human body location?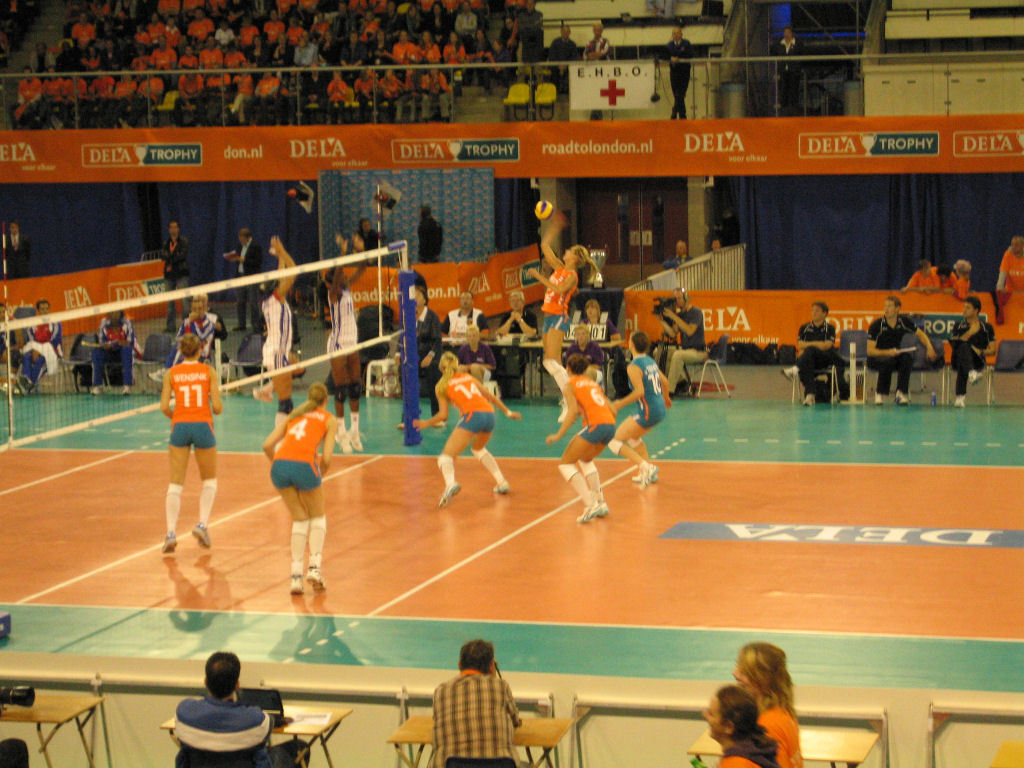
Rect(420, 30, 451, 59)
